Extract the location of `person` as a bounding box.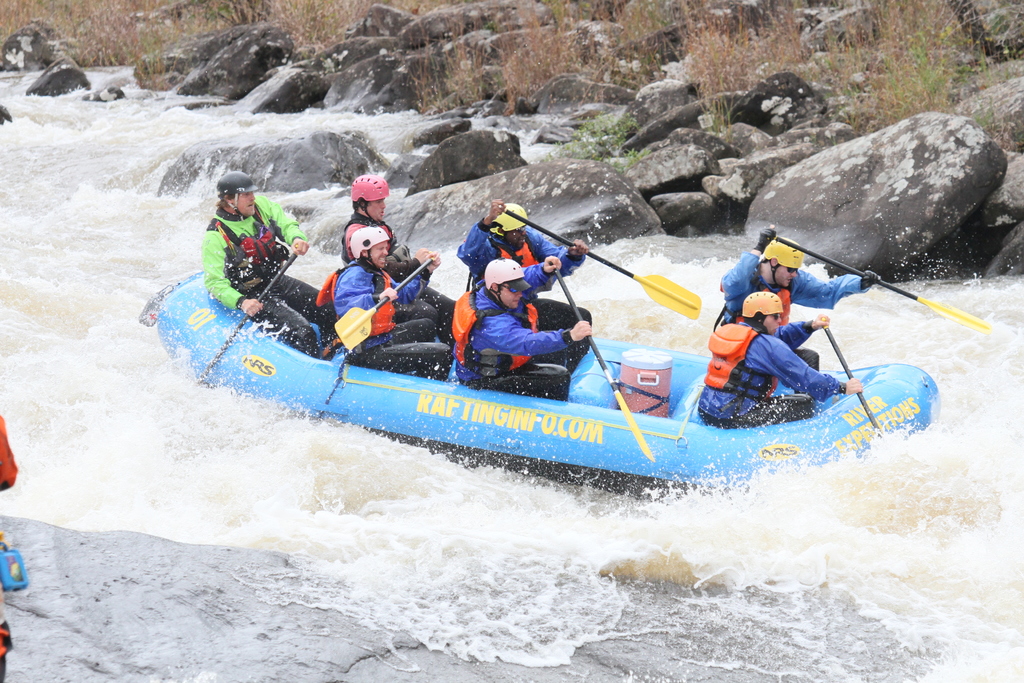
box=[721, 229, 877, 377].
